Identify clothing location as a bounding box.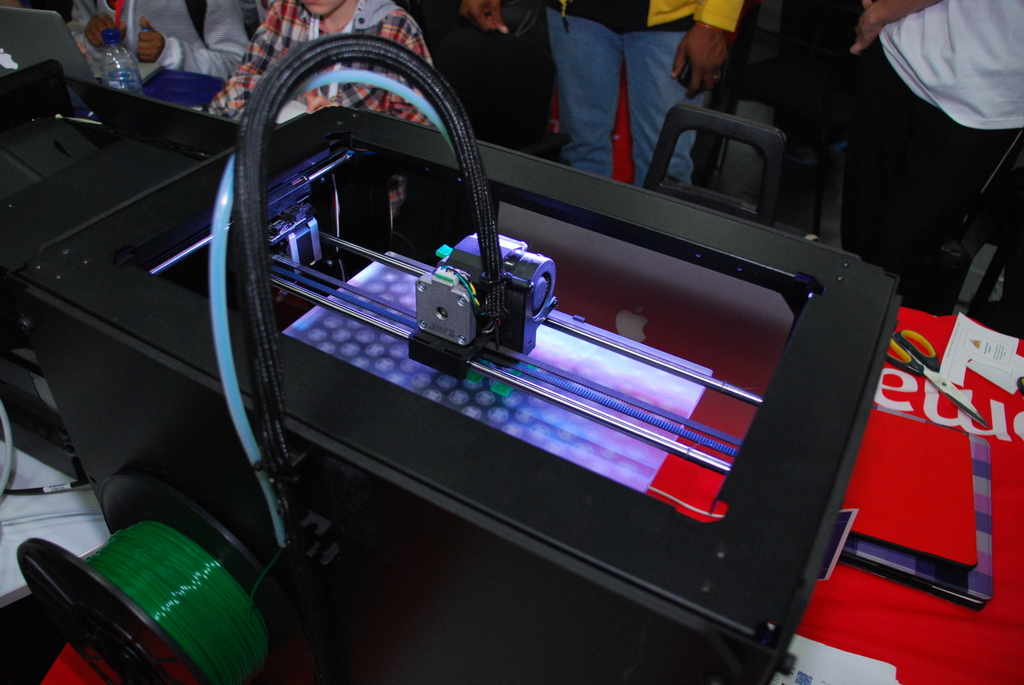
pyautogui.locateOnScreen(202, 3, 449, 124).
